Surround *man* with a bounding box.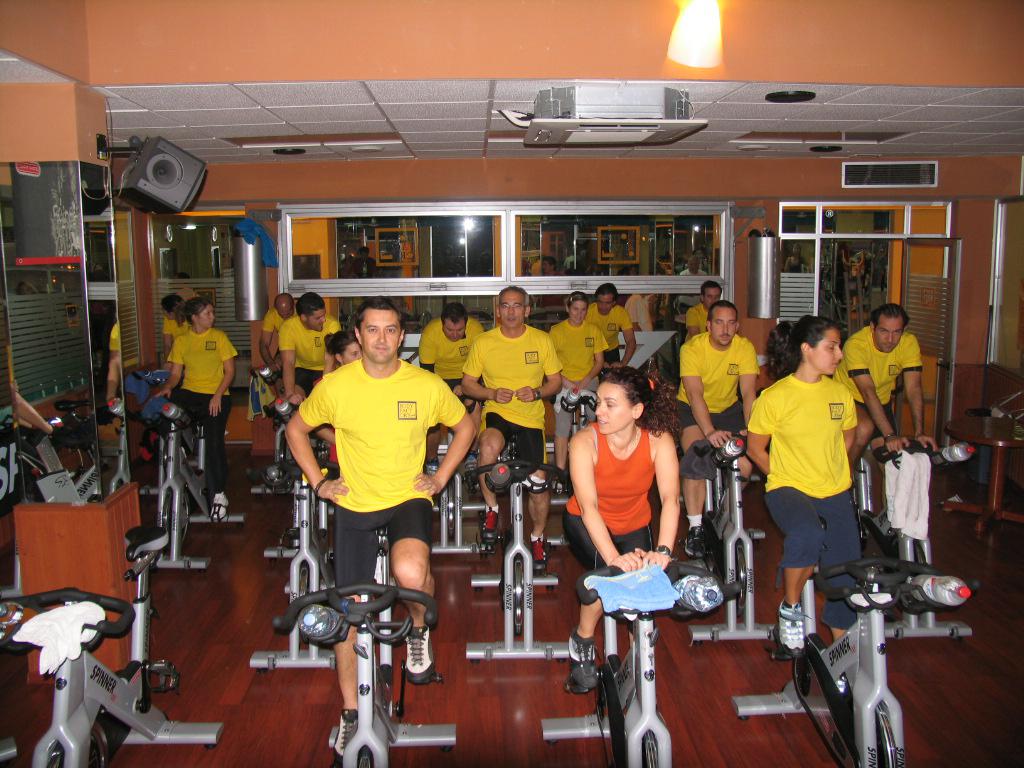
273, 288, 344, 418.
